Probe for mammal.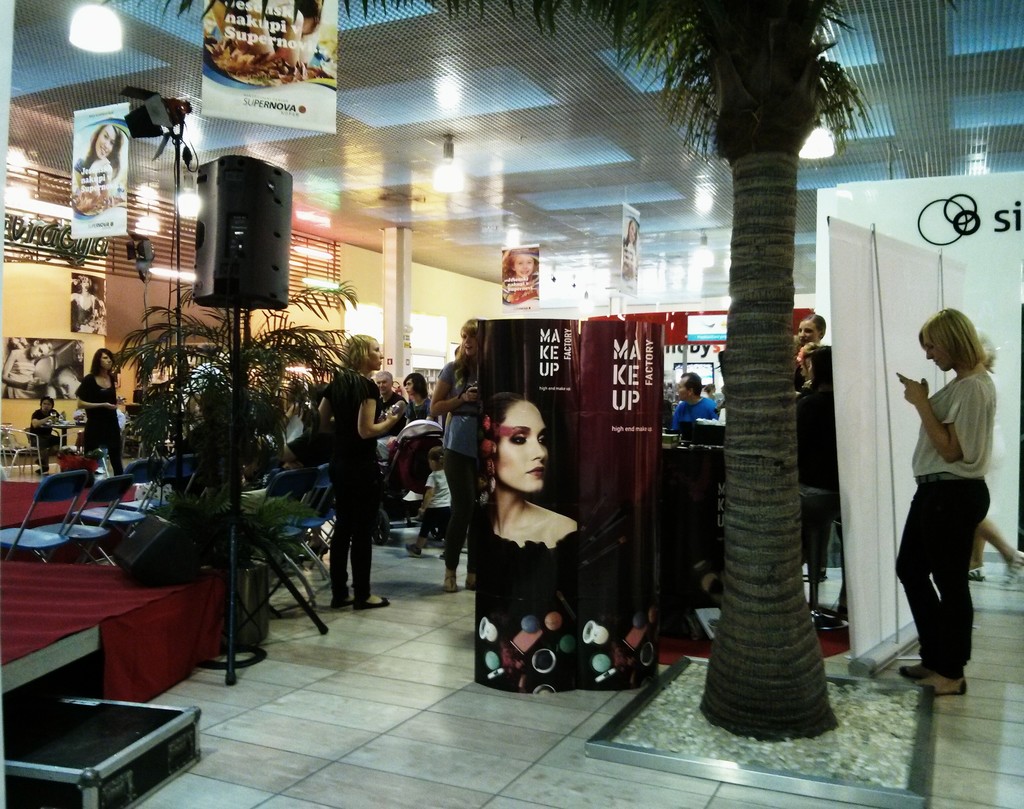
Probe result: 88, 404, 129, 465.
